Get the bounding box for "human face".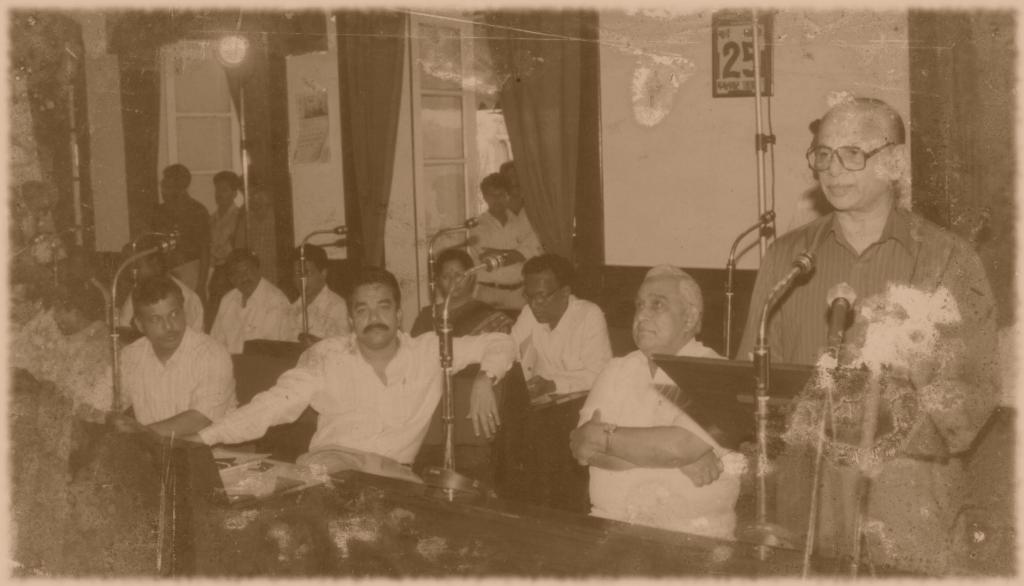
BBox(58, 300, 83, 331).
